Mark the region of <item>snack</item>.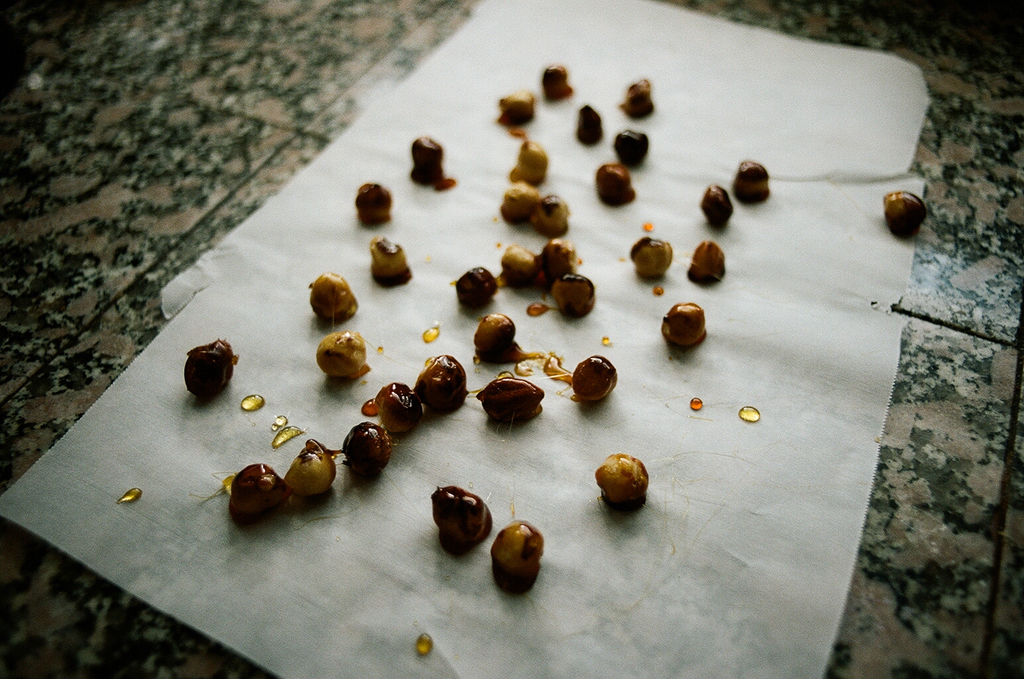
Region: 620/84/654/121.
